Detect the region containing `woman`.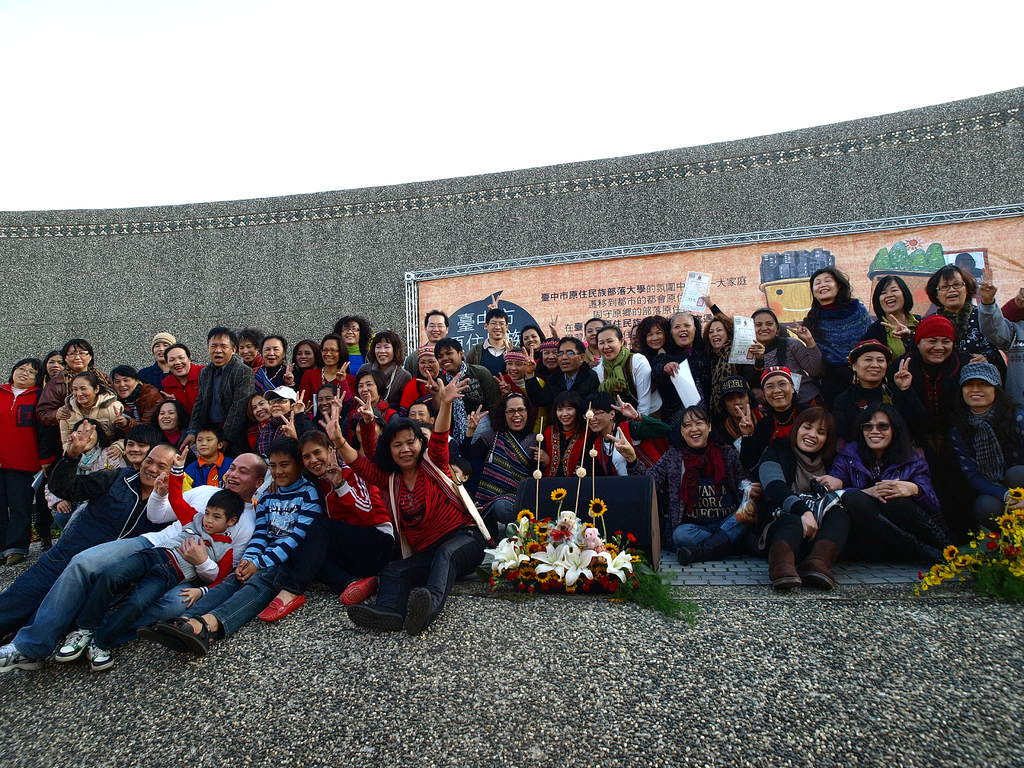
[637,308,680,420].
